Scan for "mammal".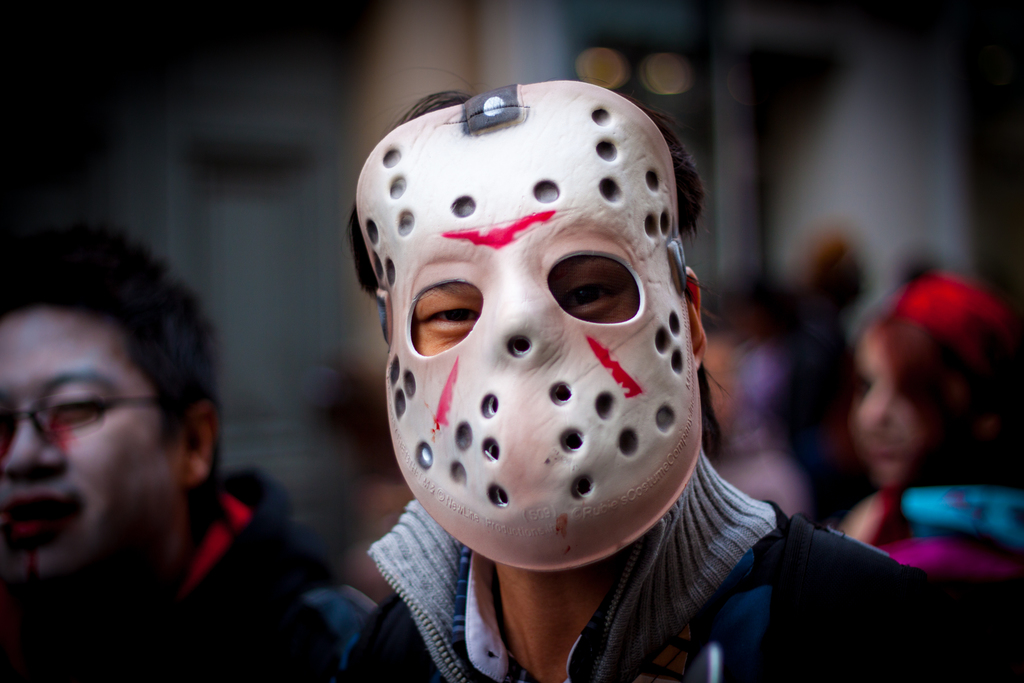
Scan result: x1=840, y1=265, x2=1019, y2=582.
